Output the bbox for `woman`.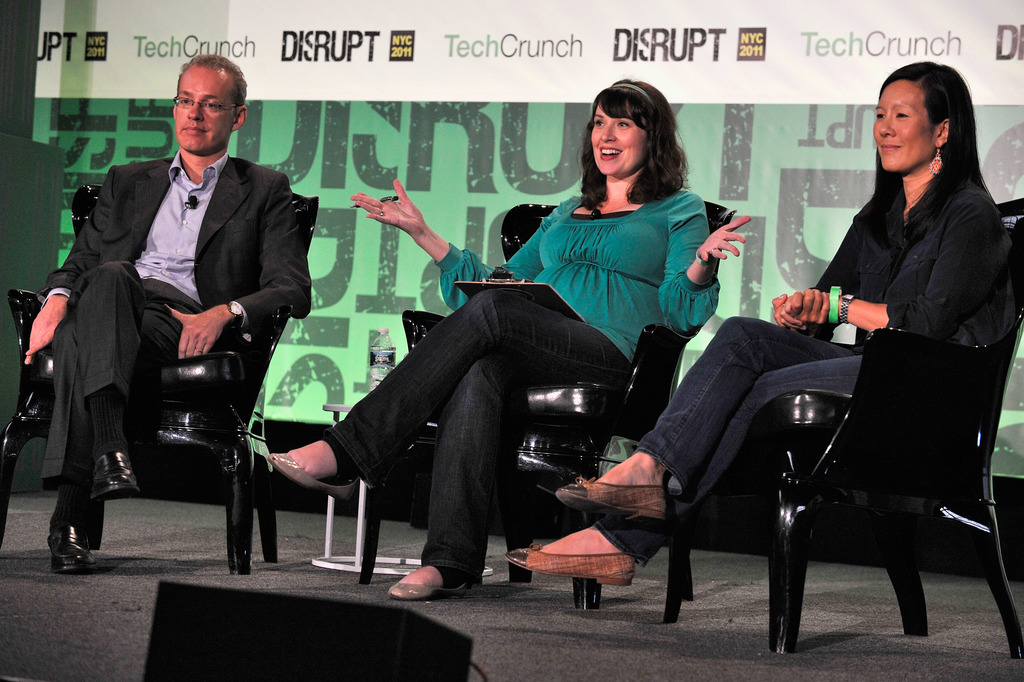
select_region(790, 60, 1000, 656).
